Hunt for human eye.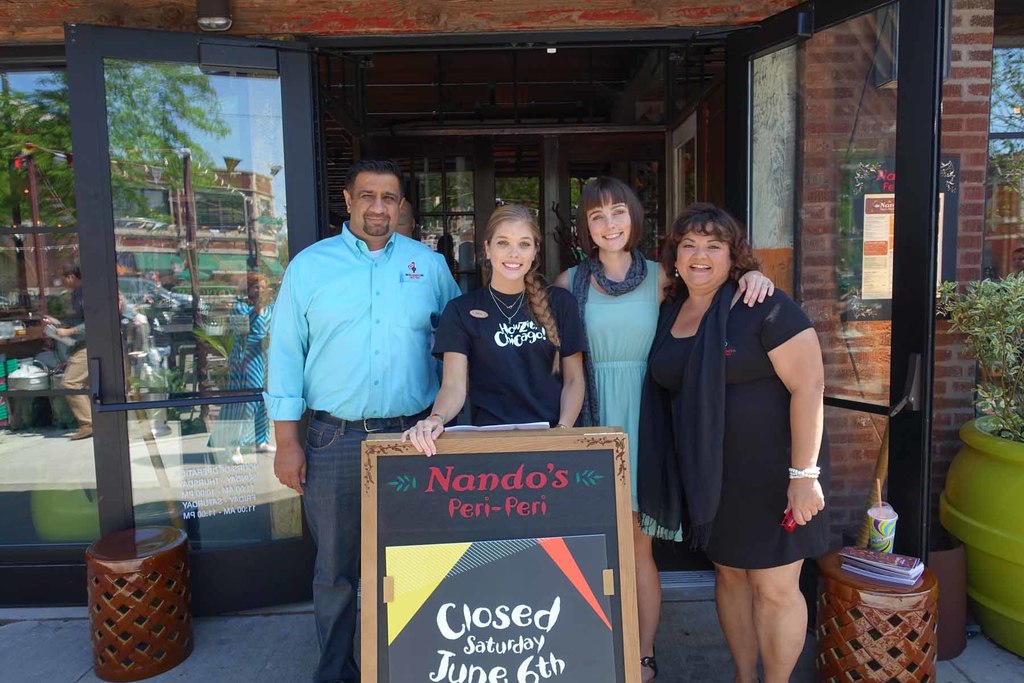
Hunted down at <bbox>360, 191, 372, 199</bbox>.
